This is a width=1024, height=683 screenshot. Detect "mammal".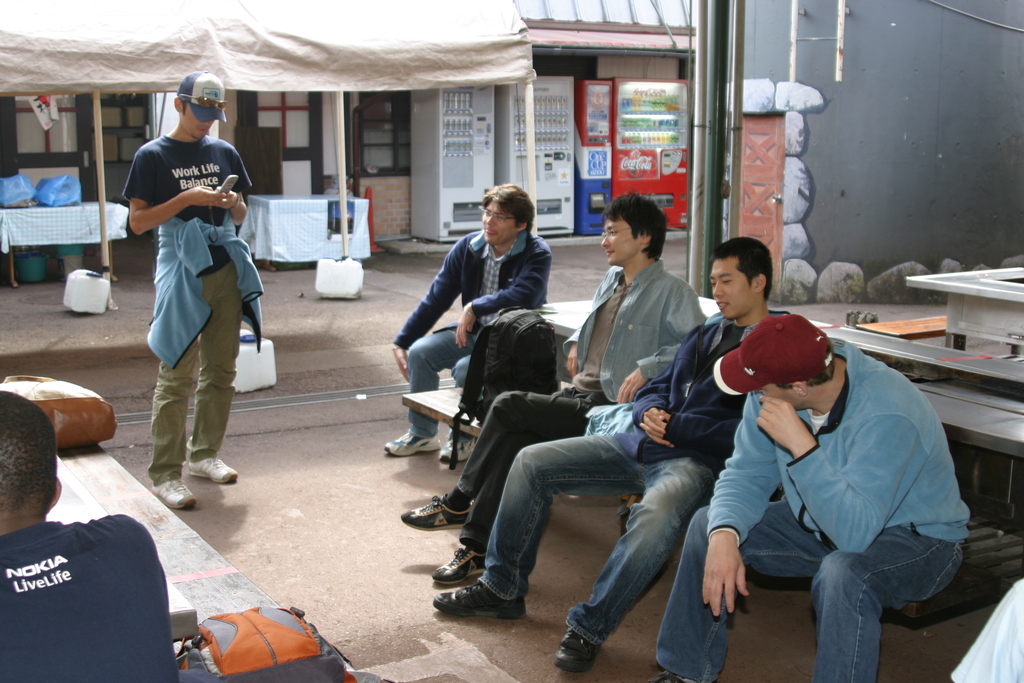
box=[0, 388, 180, 682].
